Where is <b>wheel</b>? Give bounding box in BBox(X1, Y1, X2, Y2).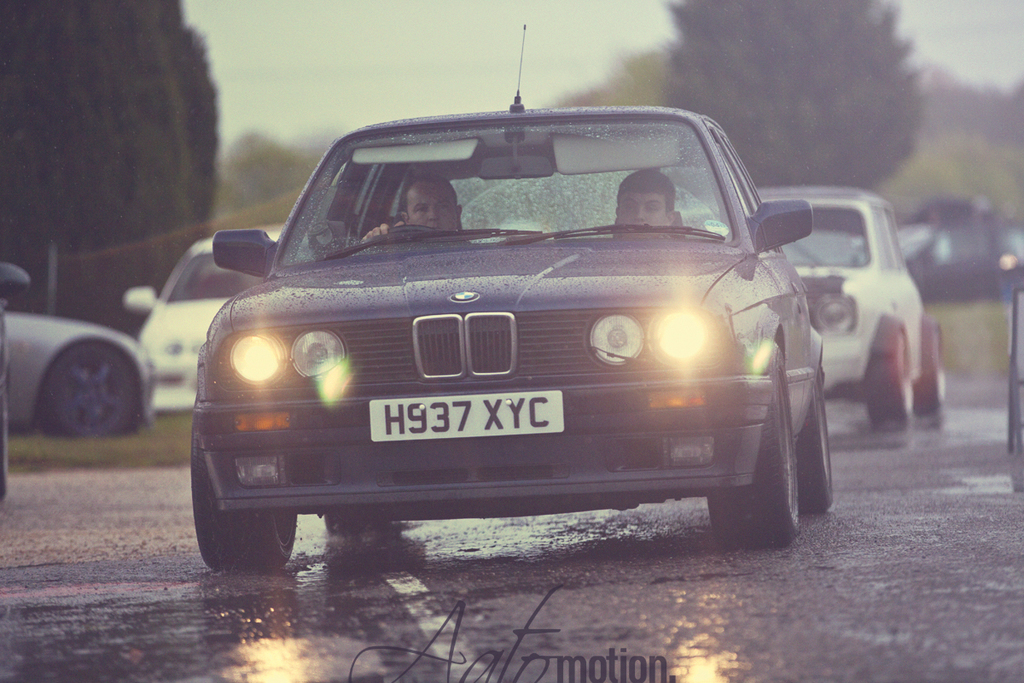
BBox(794, 388, 835, 505).
